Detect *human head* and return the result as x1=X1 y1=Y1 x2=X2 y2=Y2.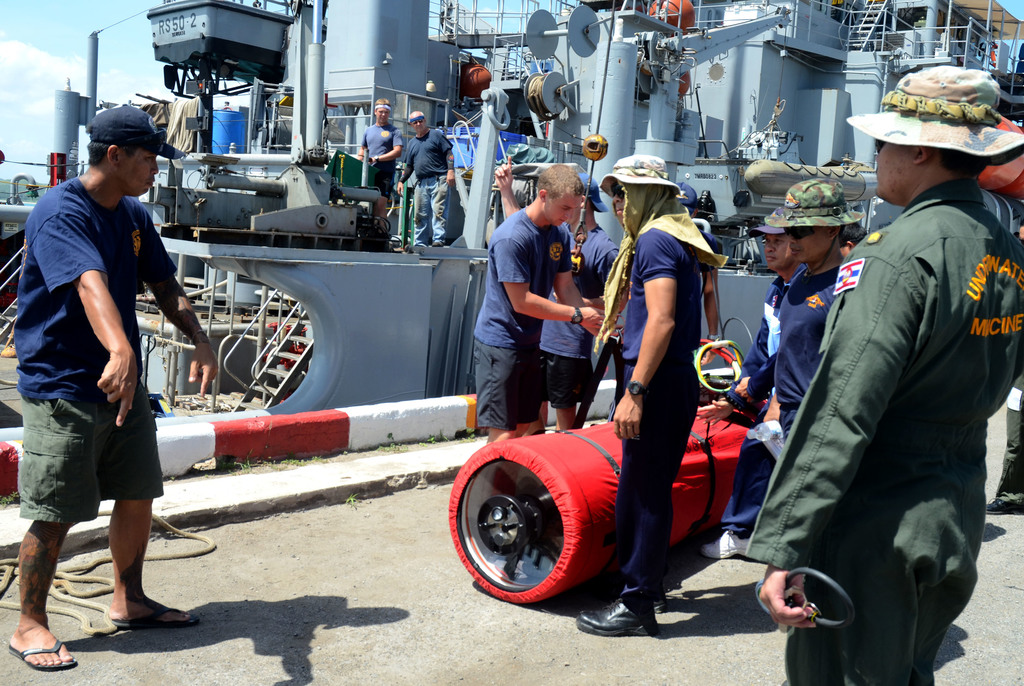
x1=372 y1=96 x2=394 y2=125.
